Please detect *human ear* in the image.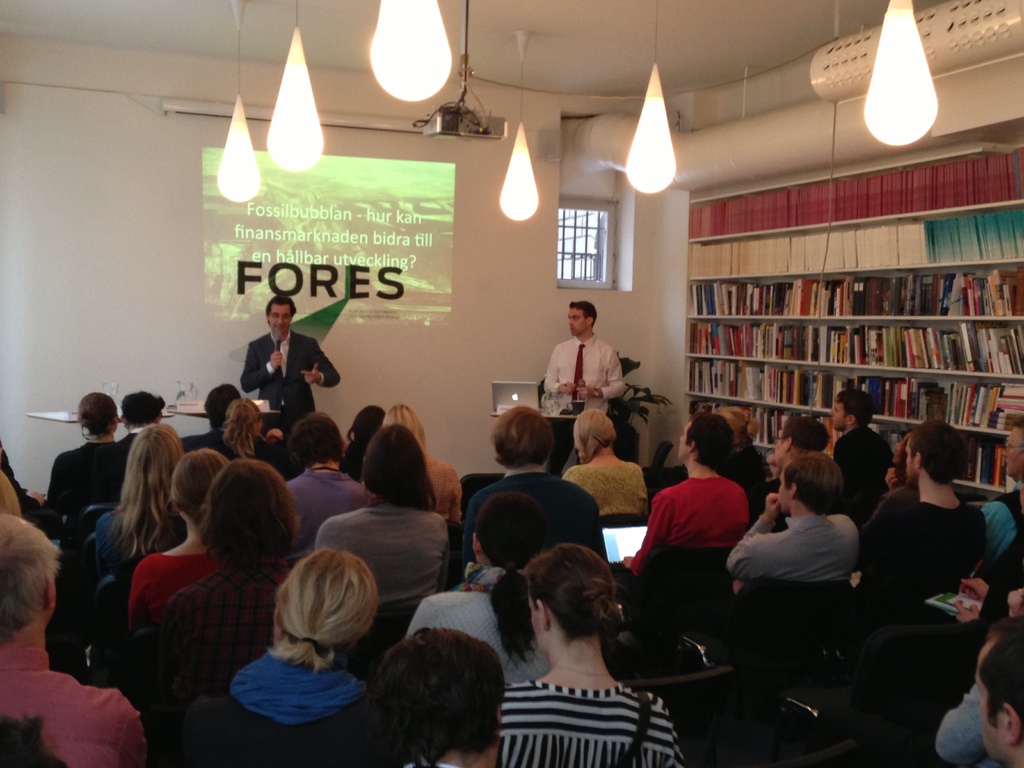
789/485/797/501.
